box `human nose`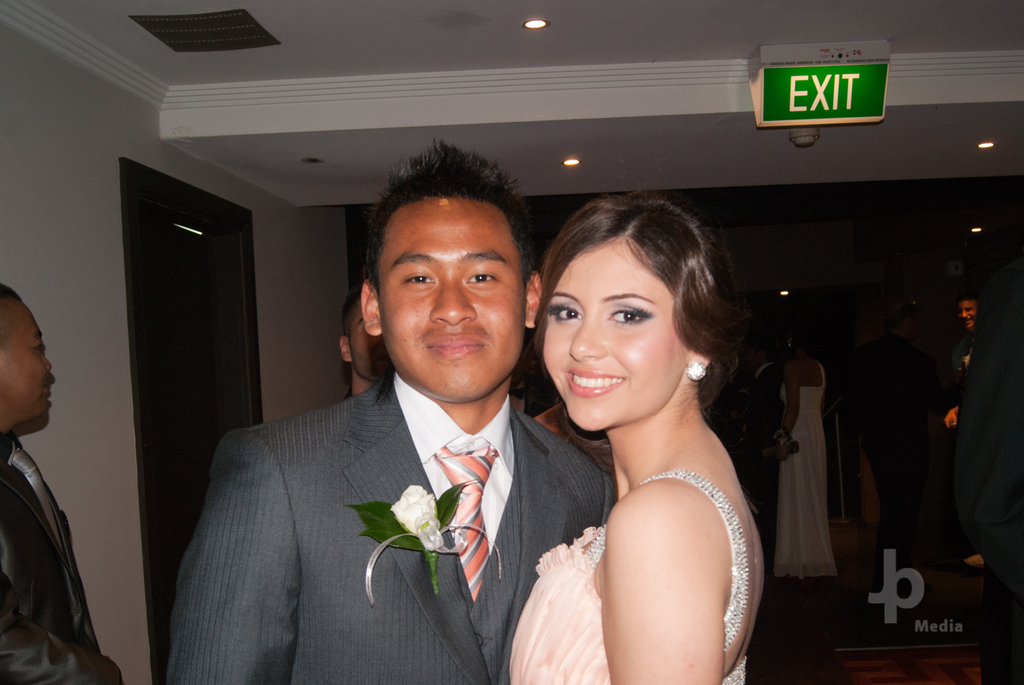
crop(564, 311, 604, 366)
